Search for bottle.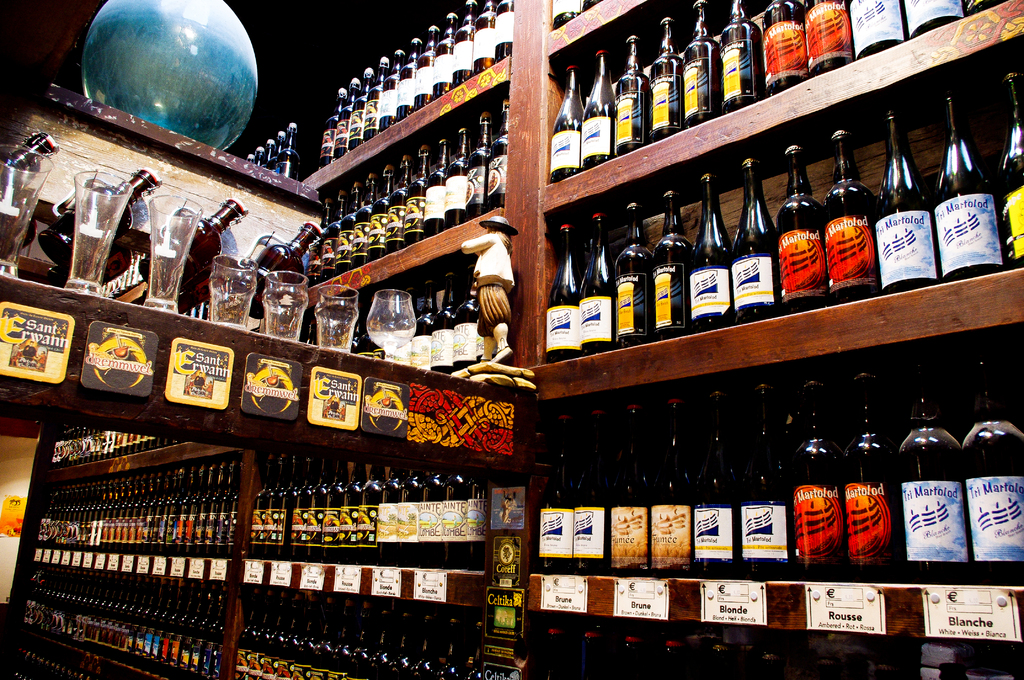
Found at locate(492, 100, 509, 211).
